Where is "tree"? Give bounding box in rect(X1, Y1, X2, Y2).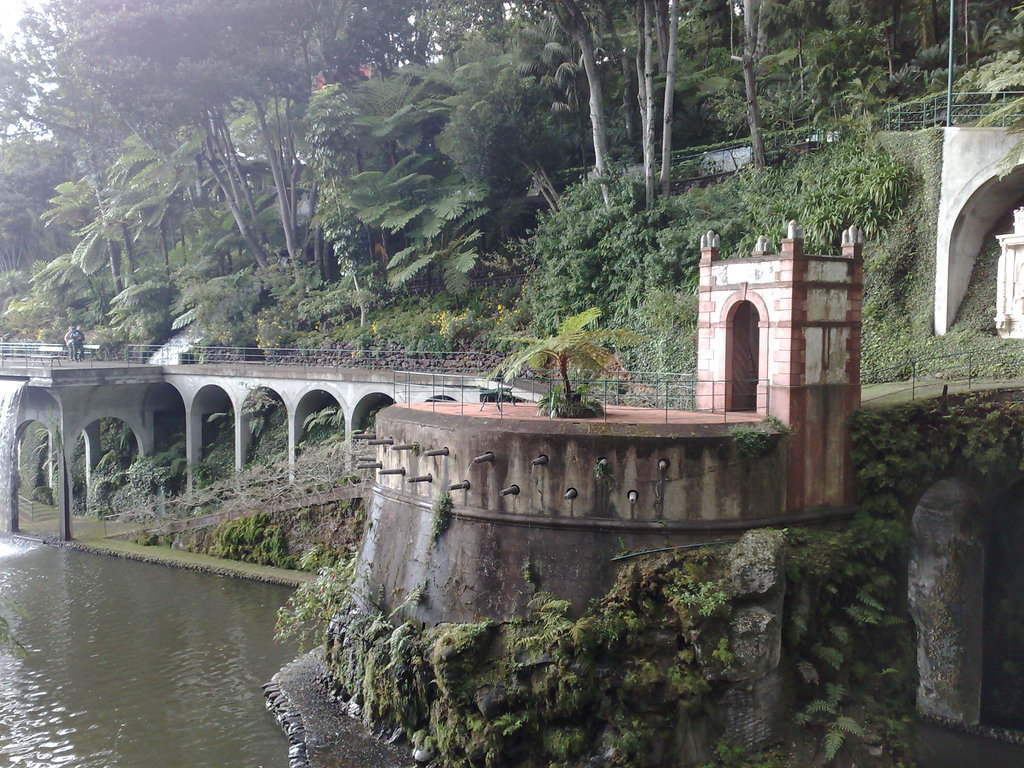
rect(483, 303, 661, 417).
